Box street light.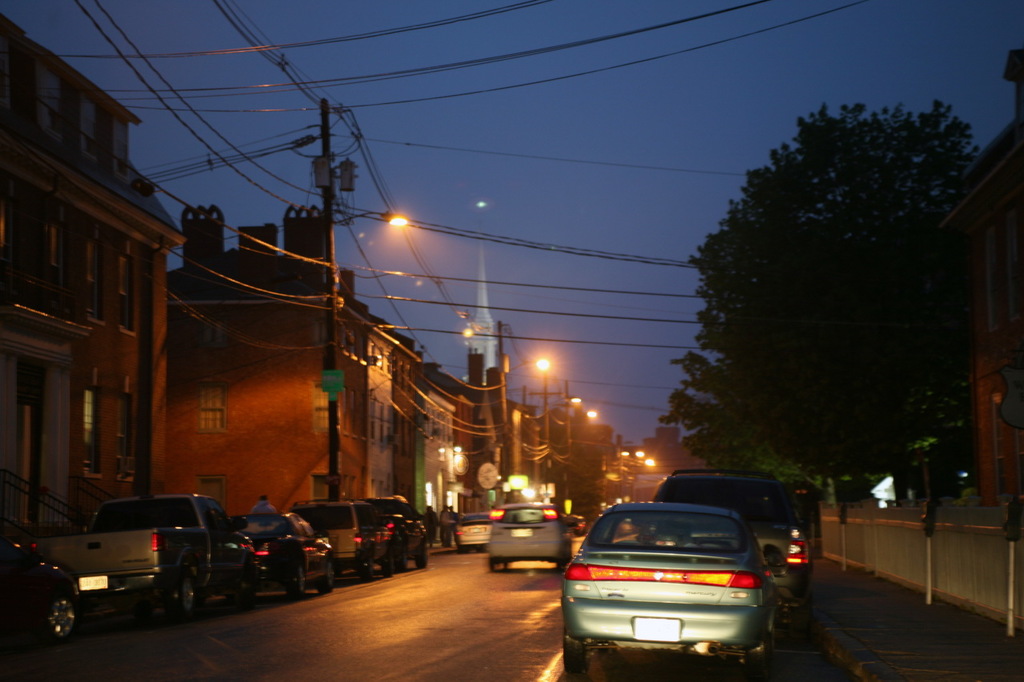
x1=519 y1=350 x2=567 y2=489.
